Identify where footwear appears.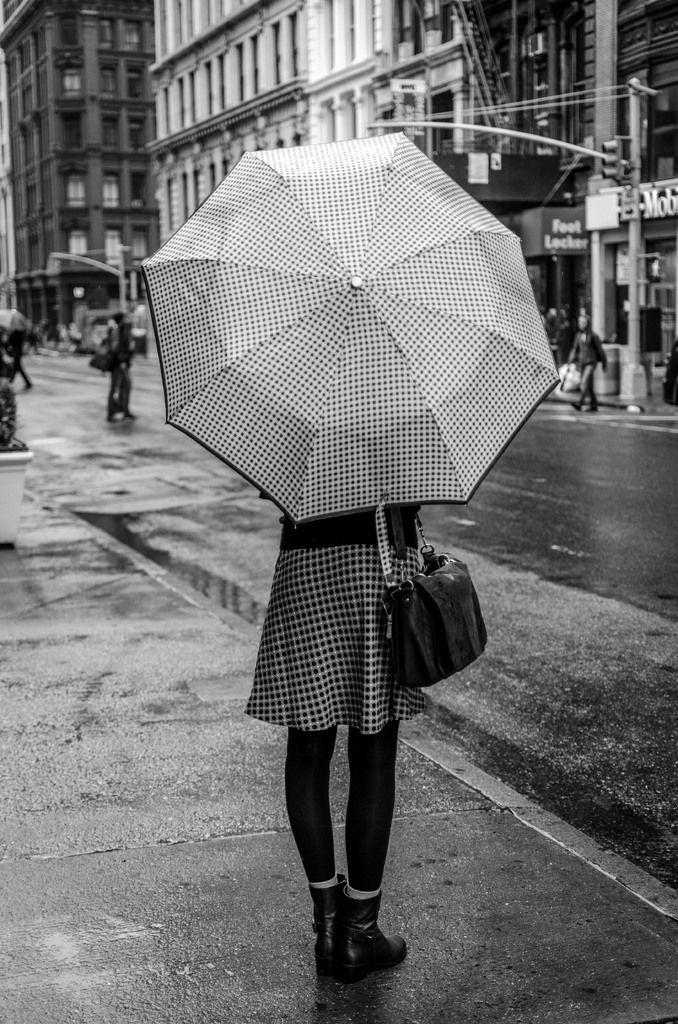
Appears at left=104, top=415, right=118, bottom=422.
